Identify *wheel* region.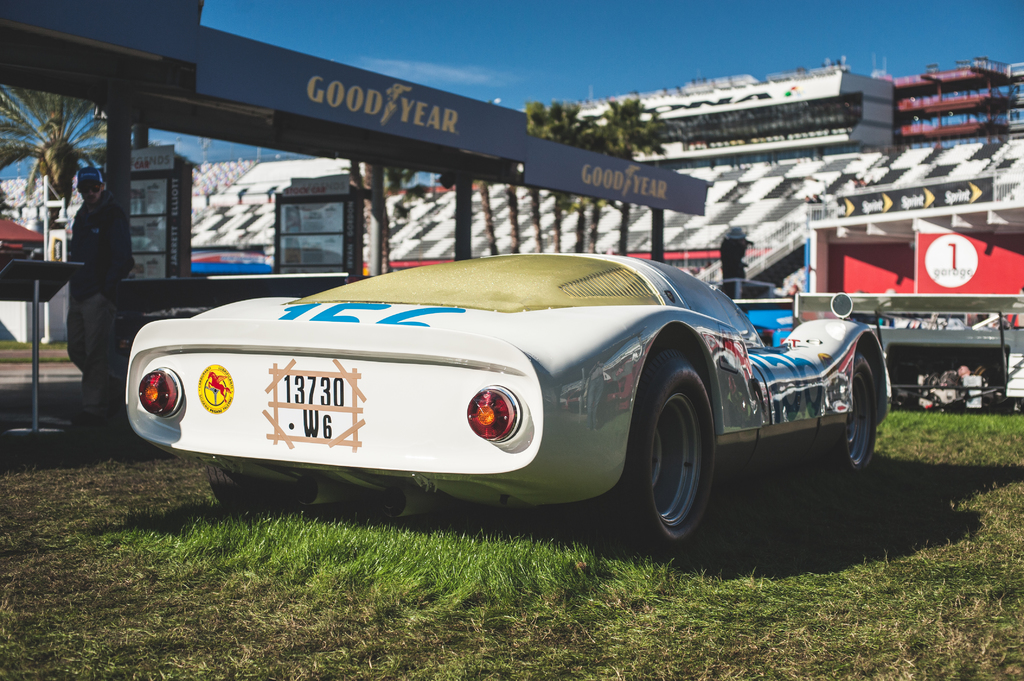
Region: (824, 354, 878, 470).
